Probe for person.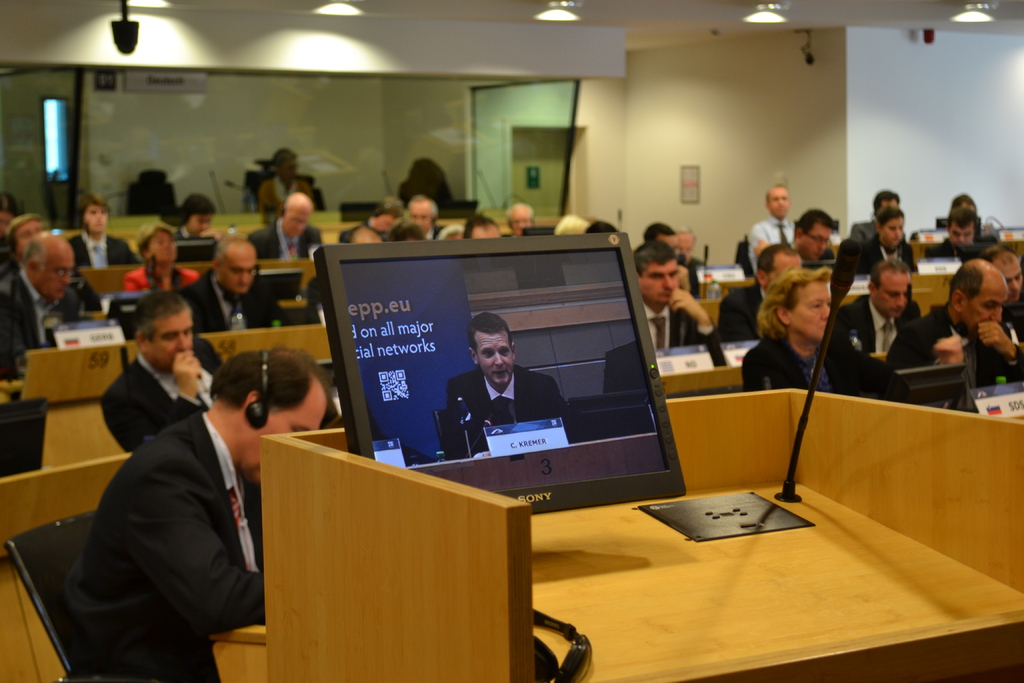
Probe result: x1=715, y1=247, x2=817, y2=346.
